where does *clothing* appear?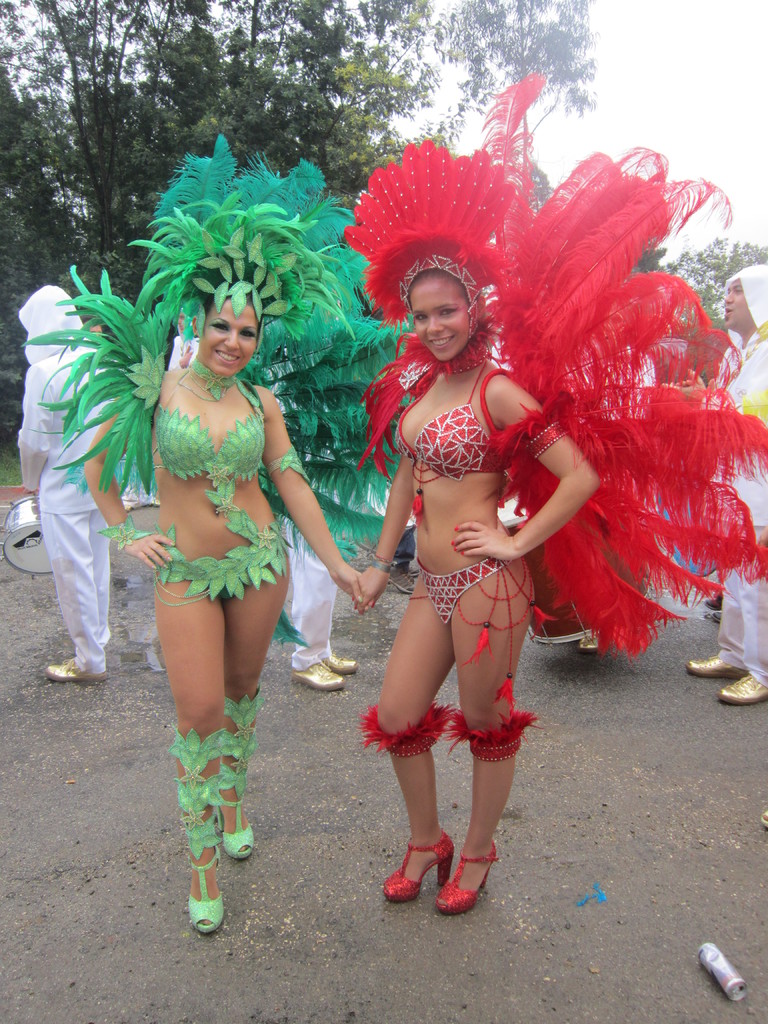
Appears at [x1=294, y1=526, x2=342, y2=675].
